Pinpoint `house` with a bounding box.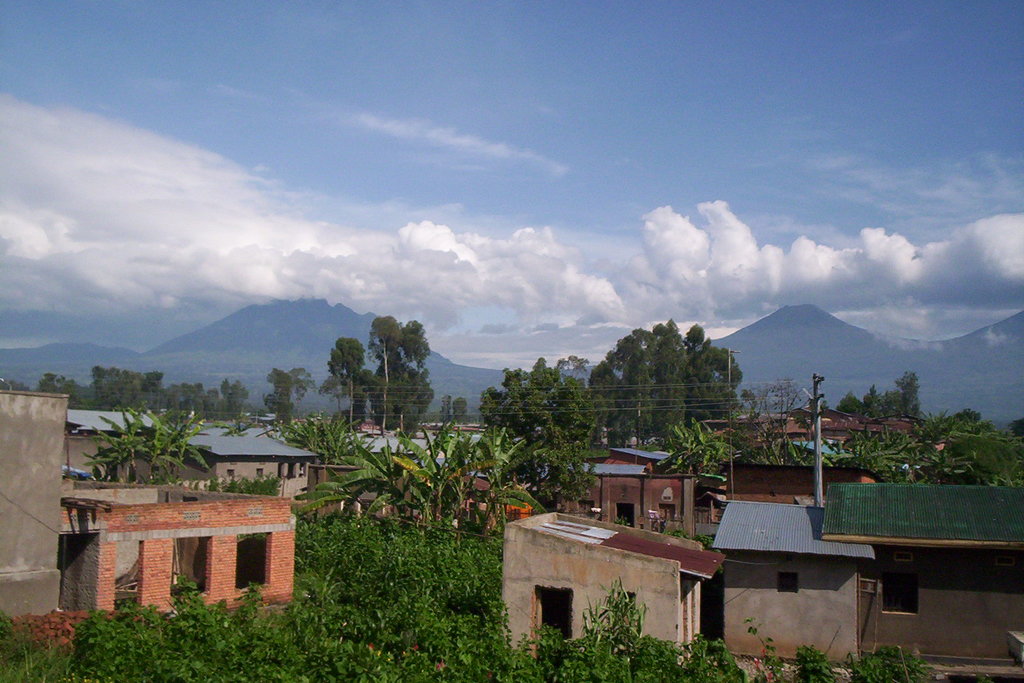
BBox(596, 445, 675, 475).
